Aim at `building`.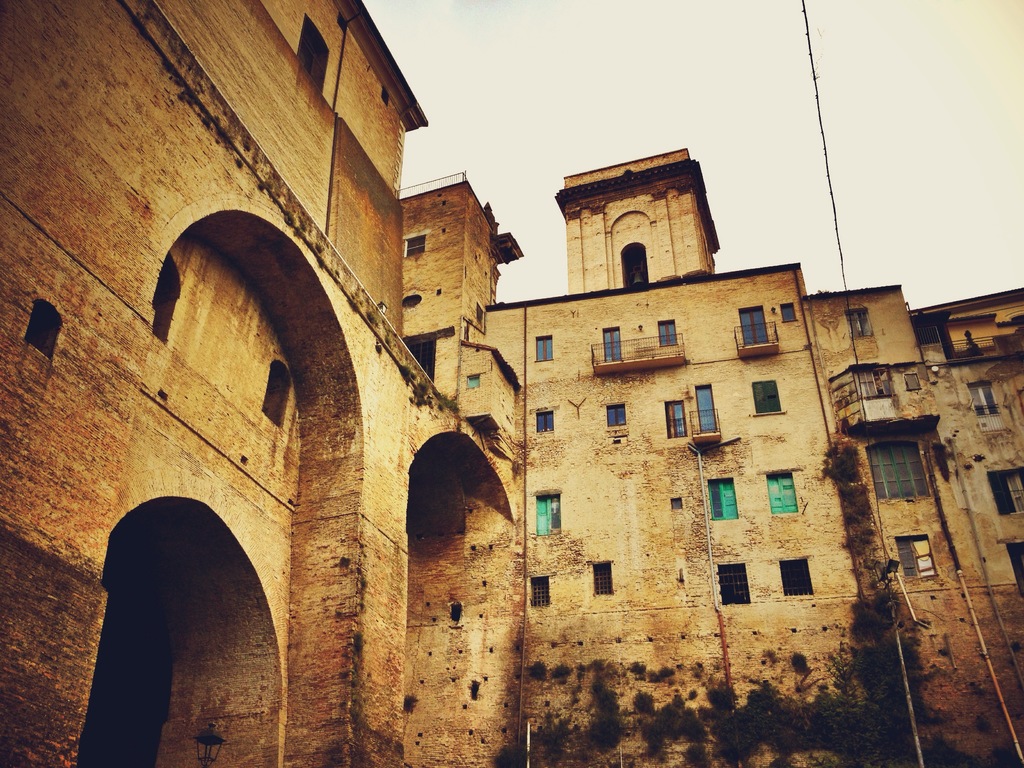
Aimed at x1=0 y1=0 x2=1023 y2=767.
